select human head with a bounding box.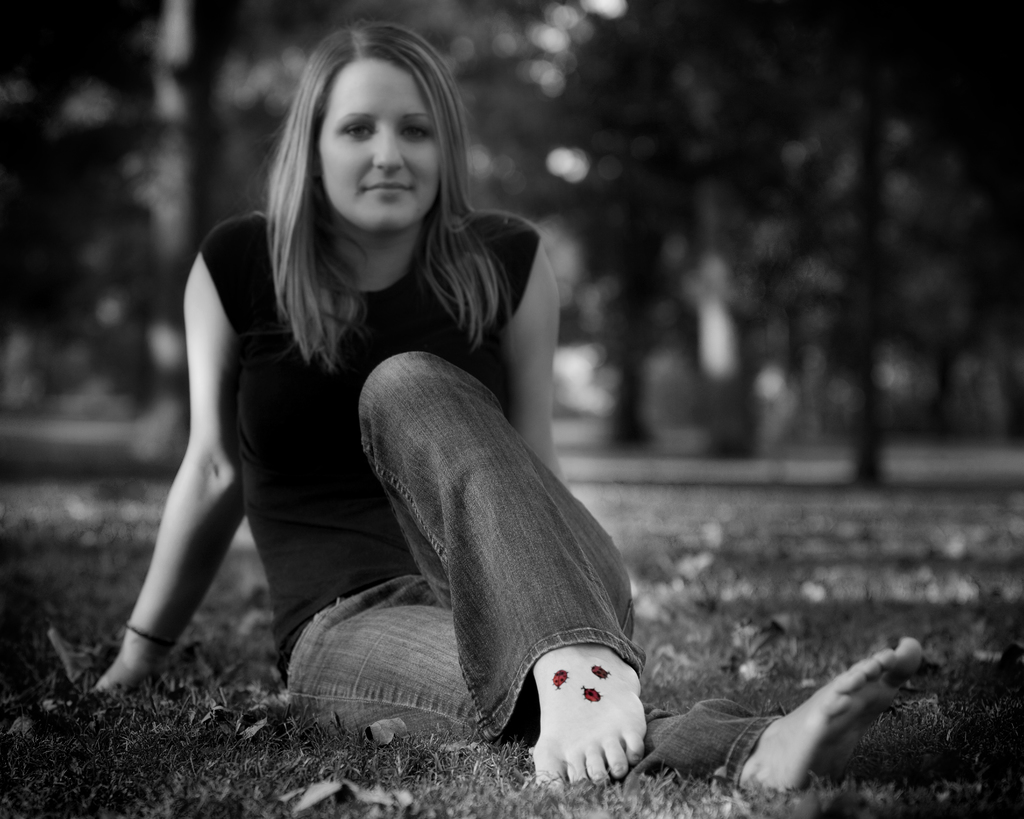
box(298, 64, 444, 253).
